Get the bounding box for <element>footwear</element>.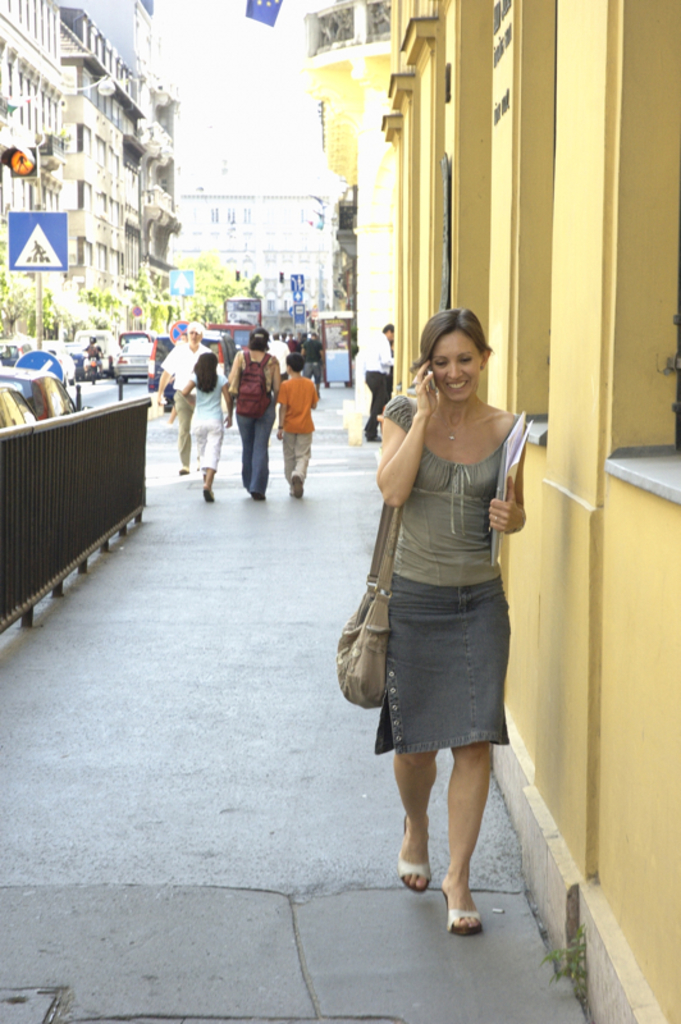
crop(443, 878, 485, 940).
